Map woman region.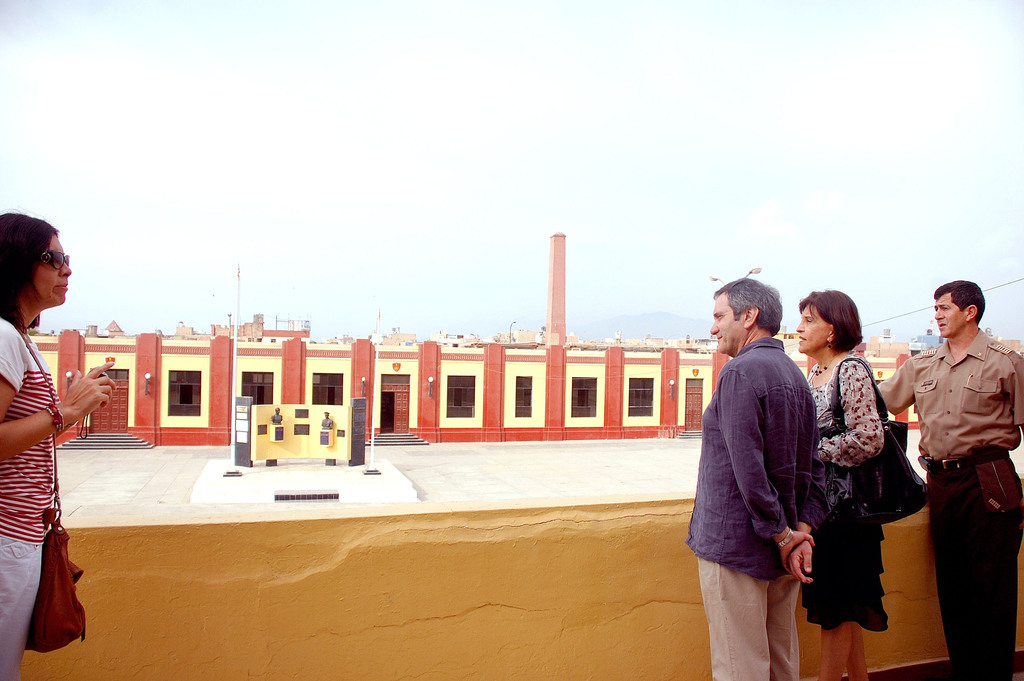
Mapped to detection(799, 279, 902, 680).
